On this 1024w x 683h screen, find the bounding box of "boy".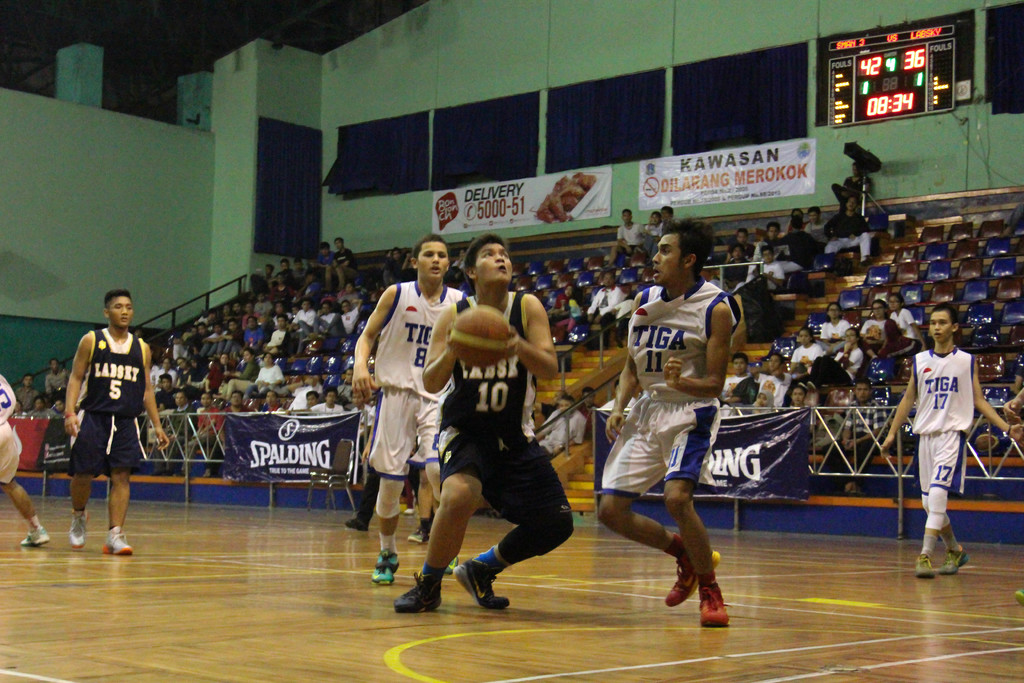
Bounding box: 316/242/334/285.
